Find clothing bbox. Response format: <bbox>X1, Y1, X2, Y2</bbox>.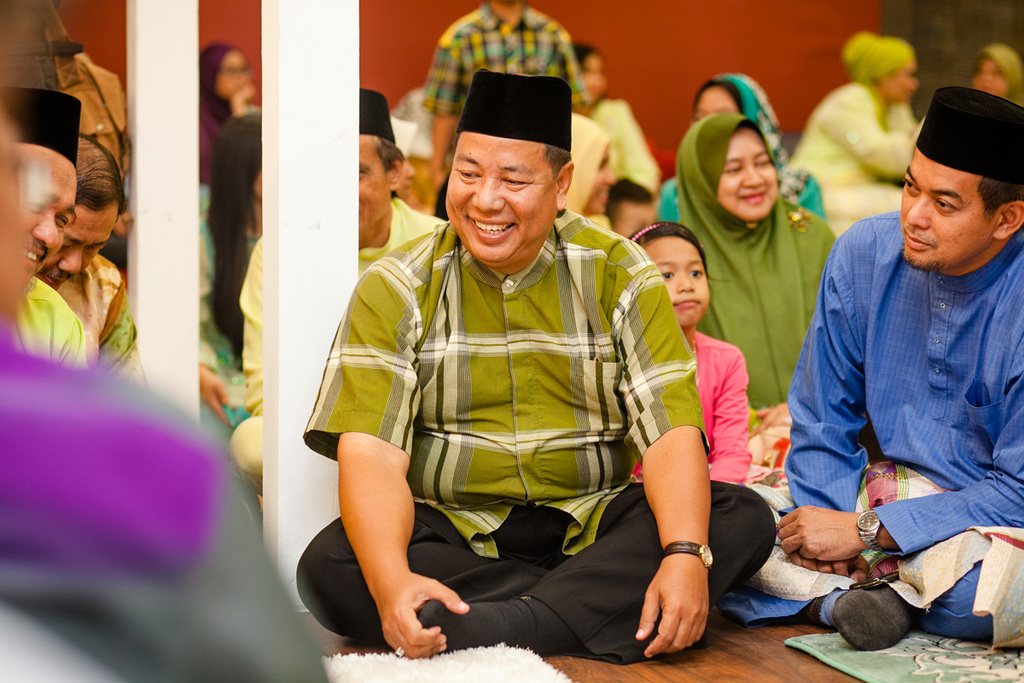
<bbox>579, 99, 660, 178</bbox>.
